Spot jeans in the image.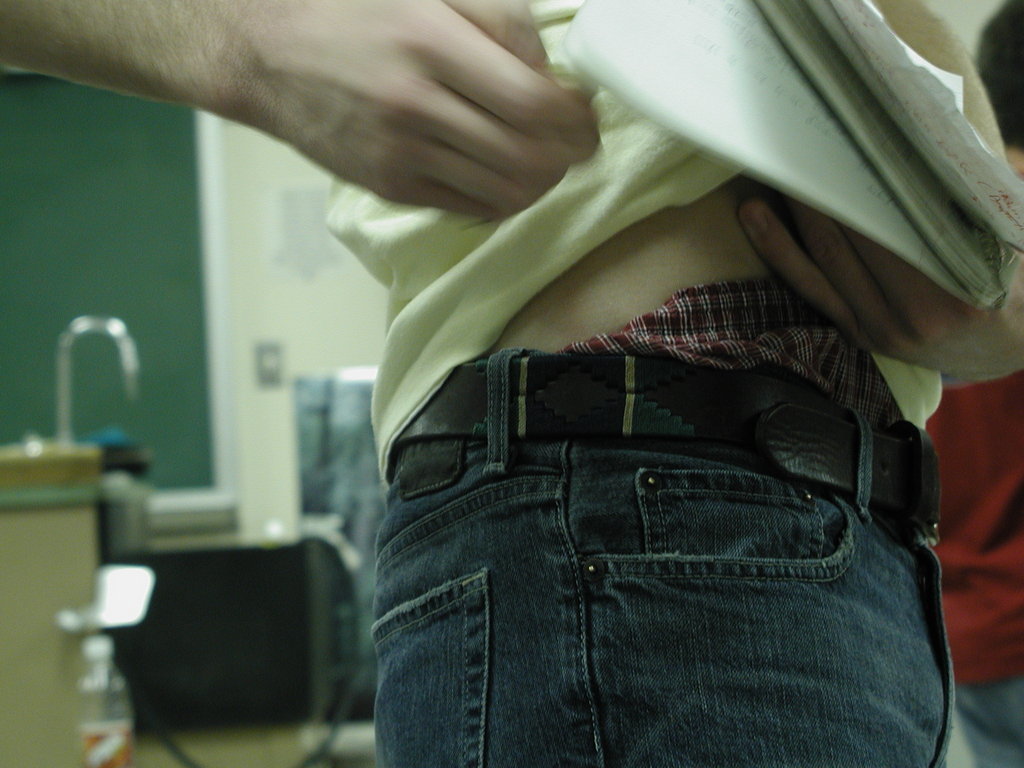
jeans found at region(372, 350, 947, 767).
